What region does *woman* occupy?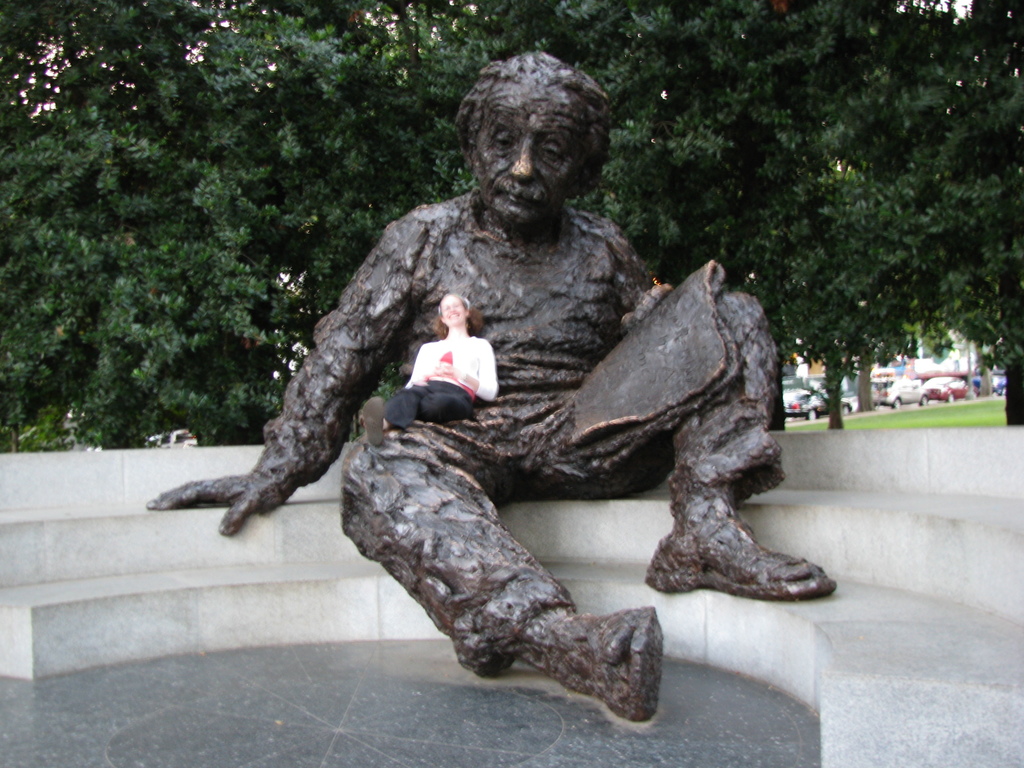
crop(396, 287, 513, 437).
